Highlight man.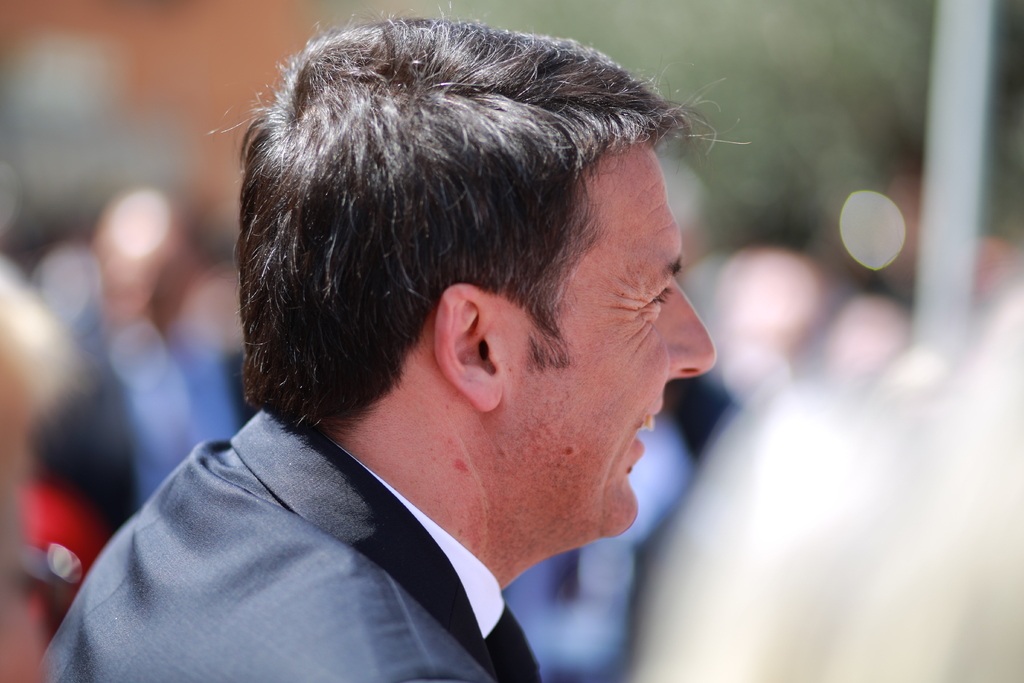
Highlighted region: region(38, 0, 751, 682).
